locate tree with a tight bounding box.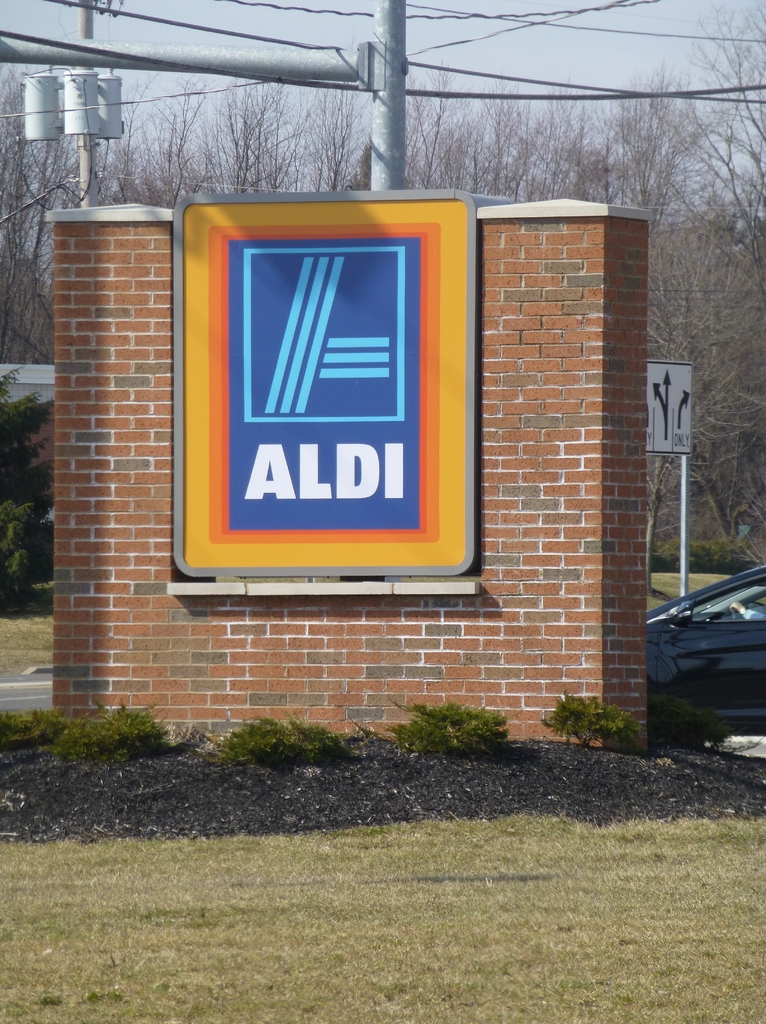
(x1=150, y1=73, x2=253, y2=200).
